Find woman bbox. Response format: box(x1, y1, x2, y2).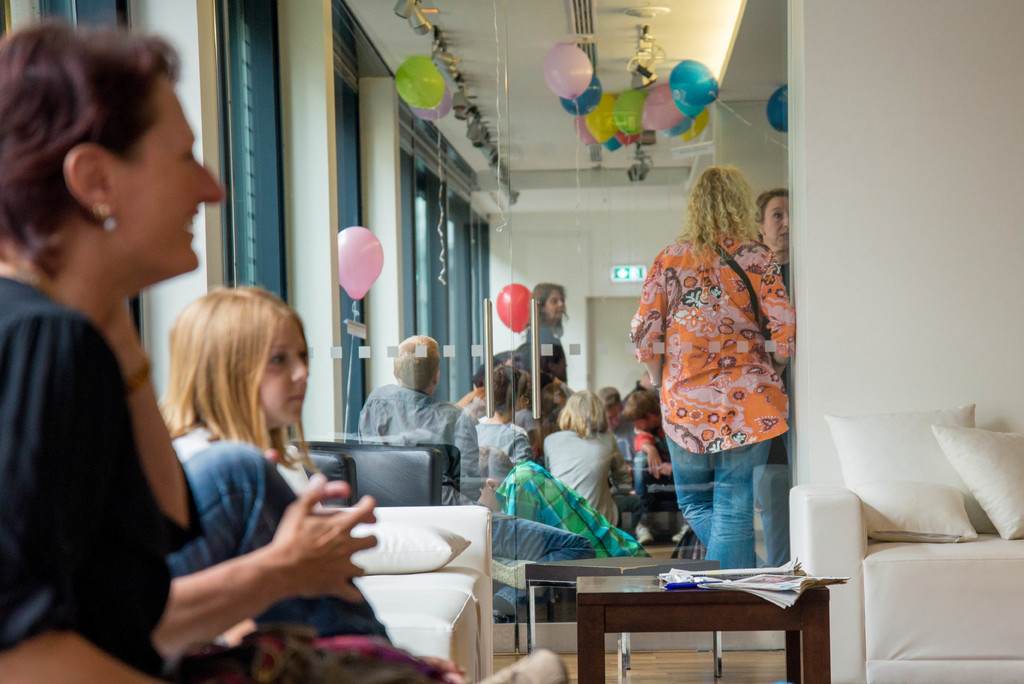
box(629, 167, 792, 566).
